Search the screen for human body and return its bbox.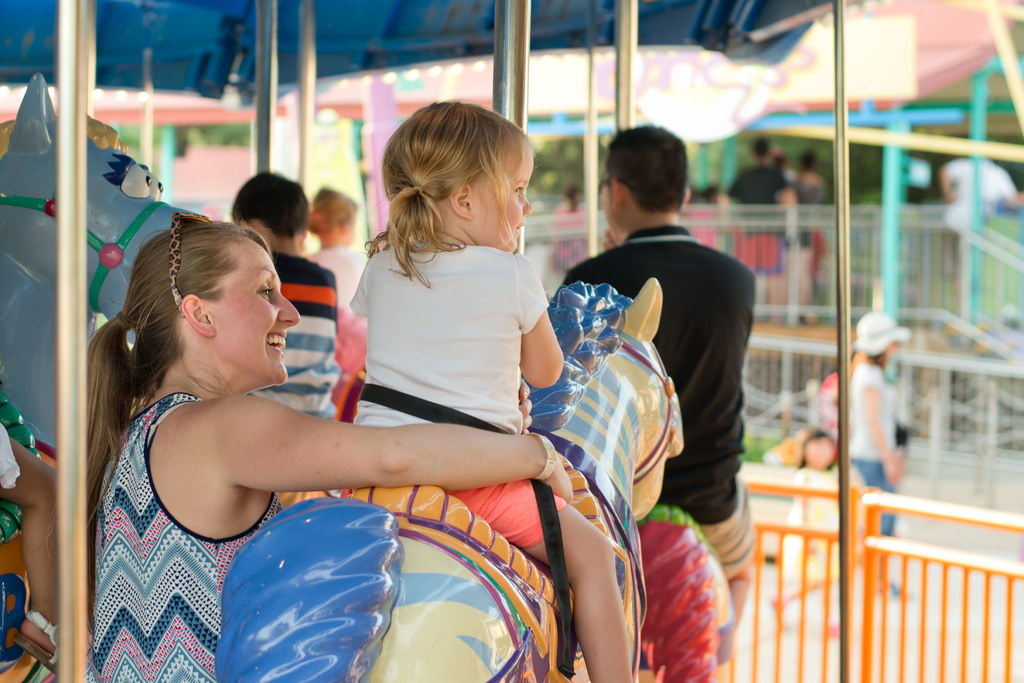
Found: <region>558, 120, 756, 611</region>.
